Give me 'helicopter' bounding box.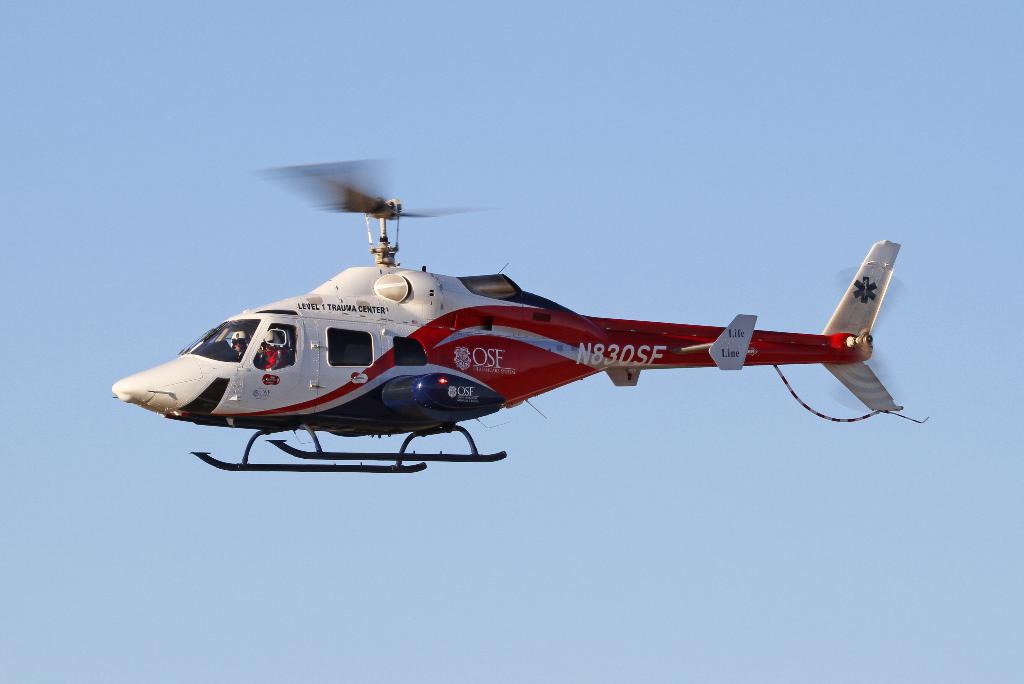
<region>113, 156, 931, 476</region>.
